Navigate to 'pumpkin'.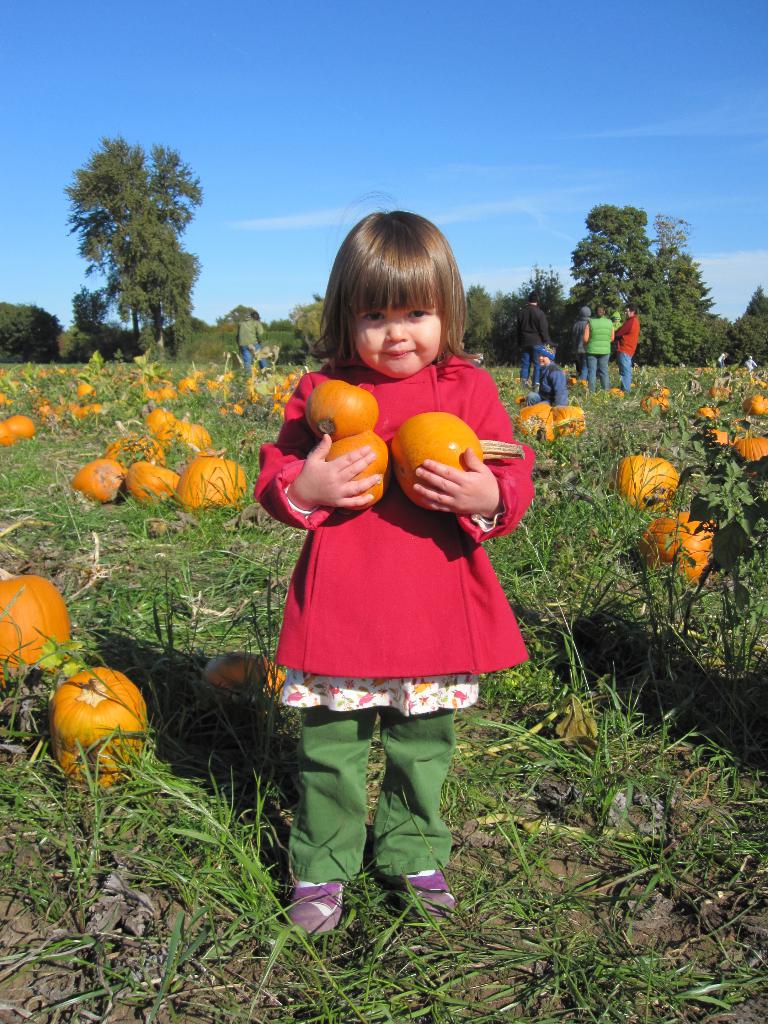
Navigation target: left=390, top=413, right=525, bottom=504.
